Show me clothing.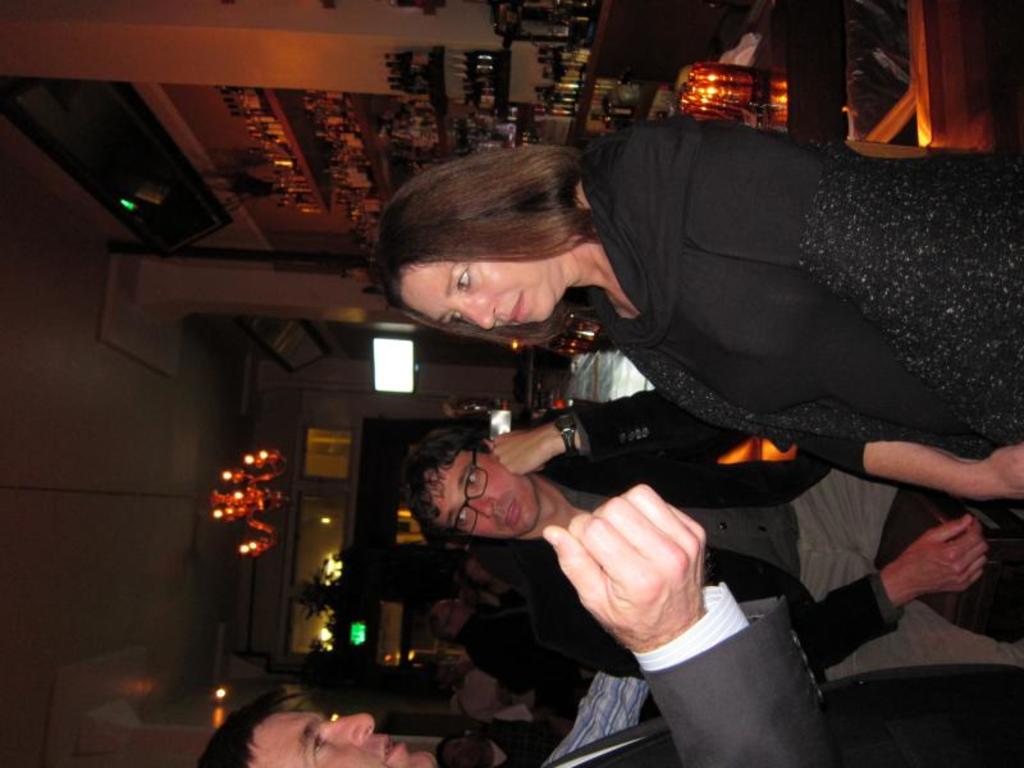
clothing is here: x1=475 y1=703 x2=562 y2=767.
